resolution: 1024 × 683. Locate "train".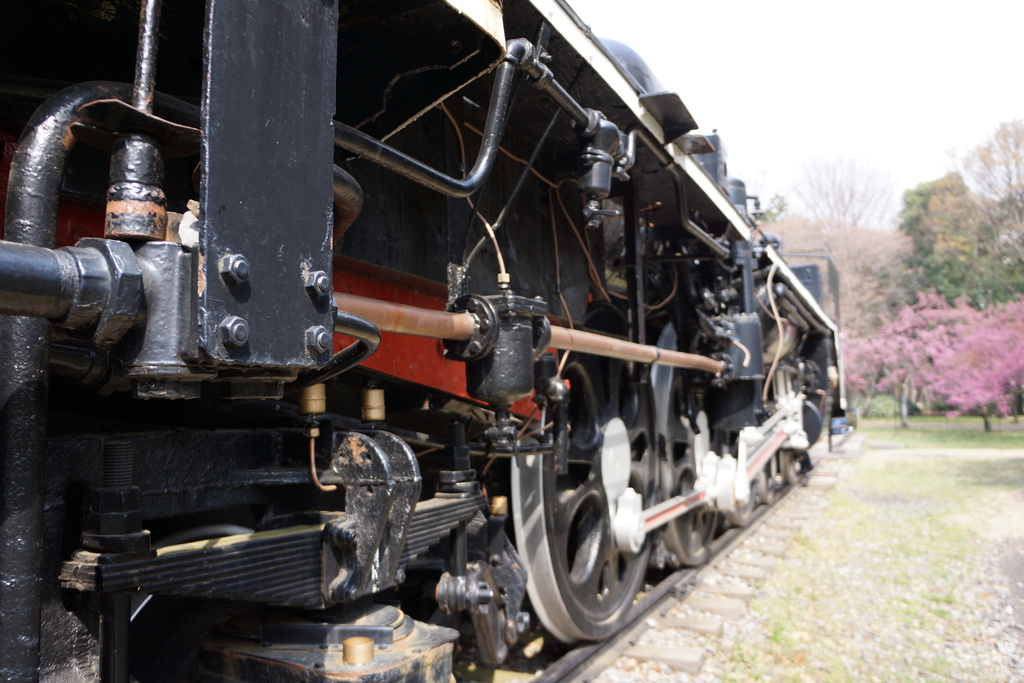
rect(0, 0, 854, 682).
